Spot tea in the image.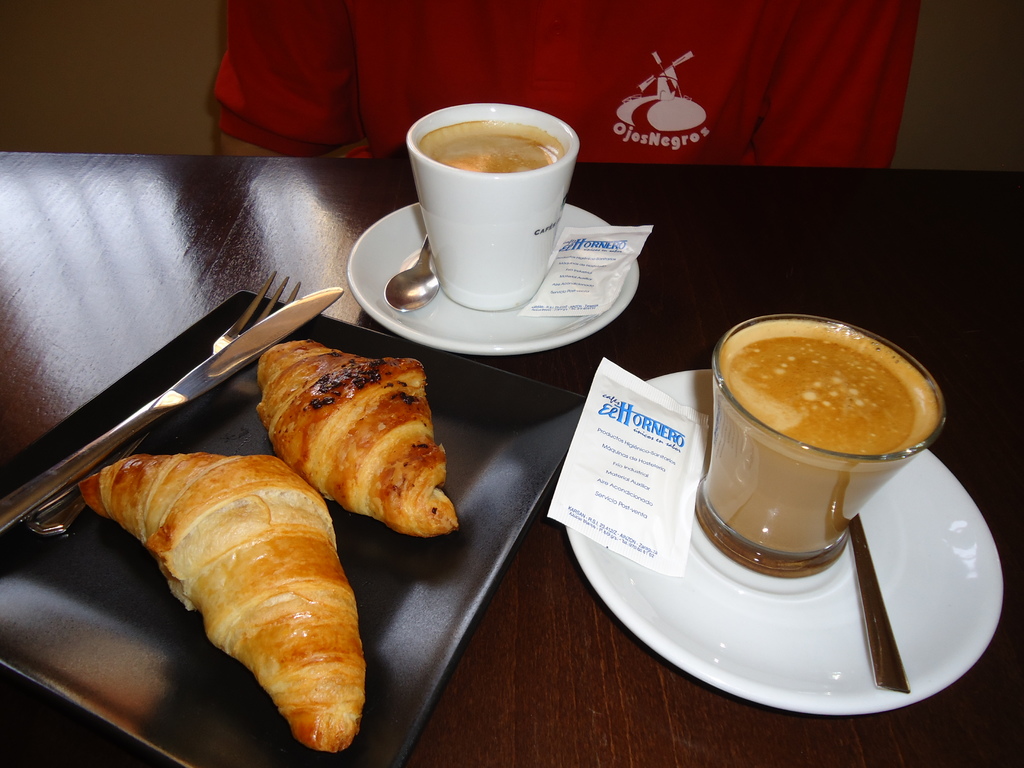
tea found at 419,116,564,175.
